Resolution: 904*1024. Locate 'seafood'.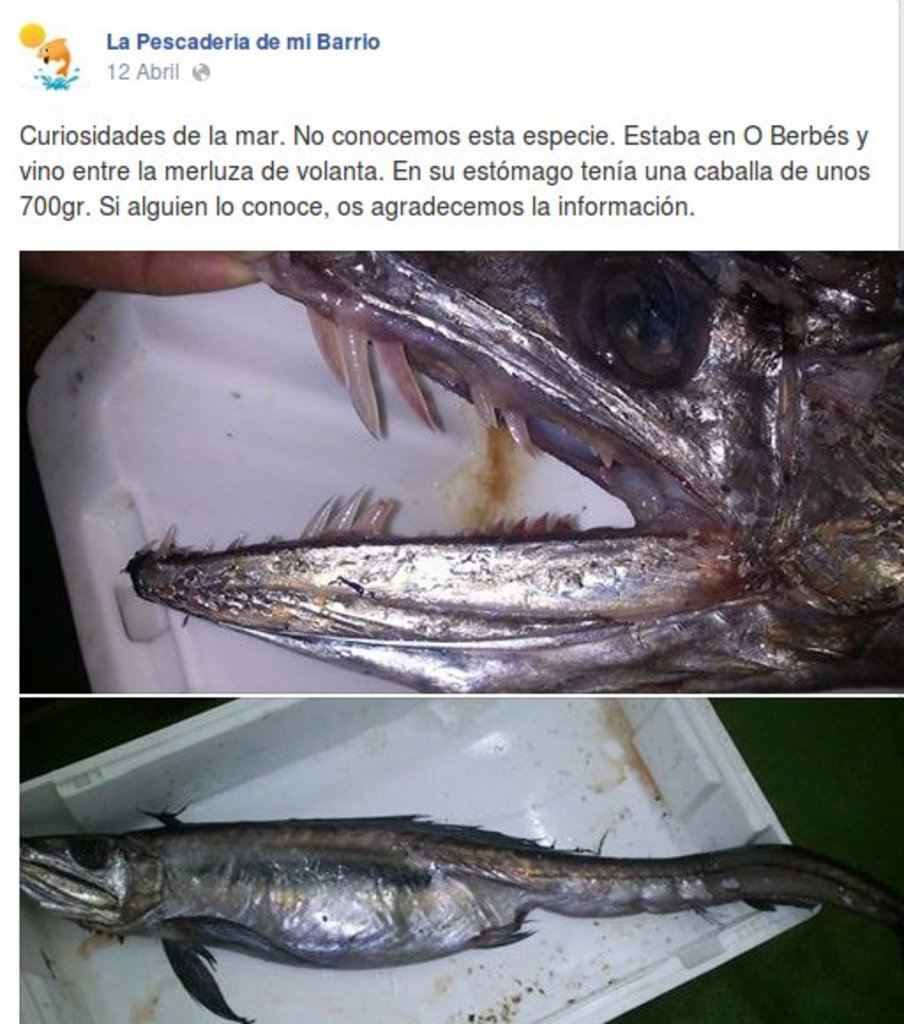
crop(122, 254, 902, 699).
